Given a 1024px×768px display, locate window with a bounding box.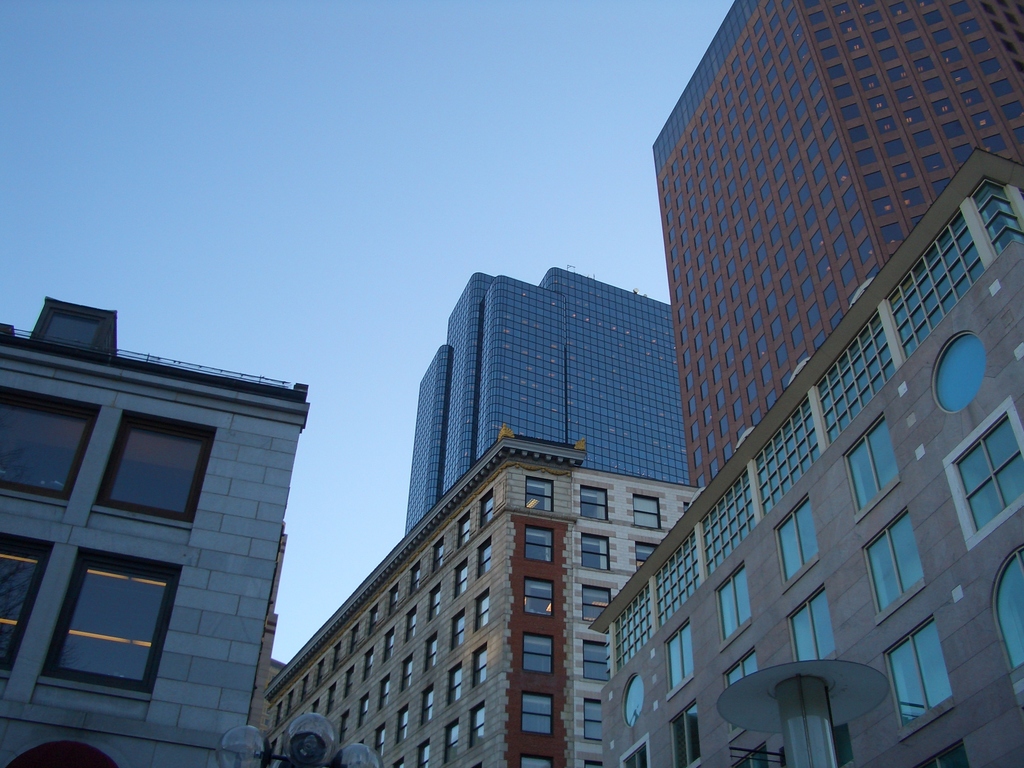
Located: (x1=710, y1=552, x2=758, y2=650).
